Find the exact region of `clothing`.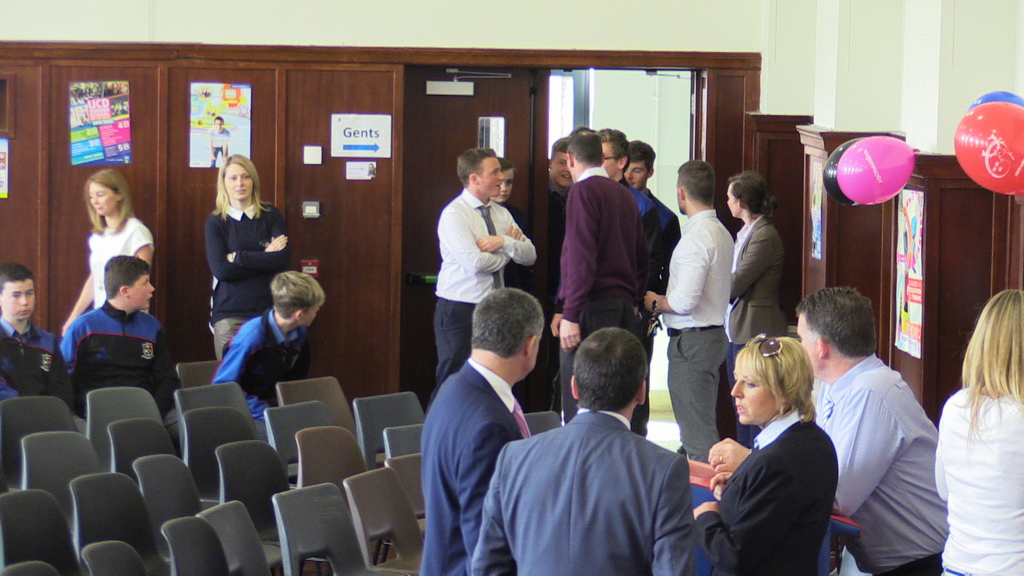
Exact region: box=[814, 353, 950, 575].
